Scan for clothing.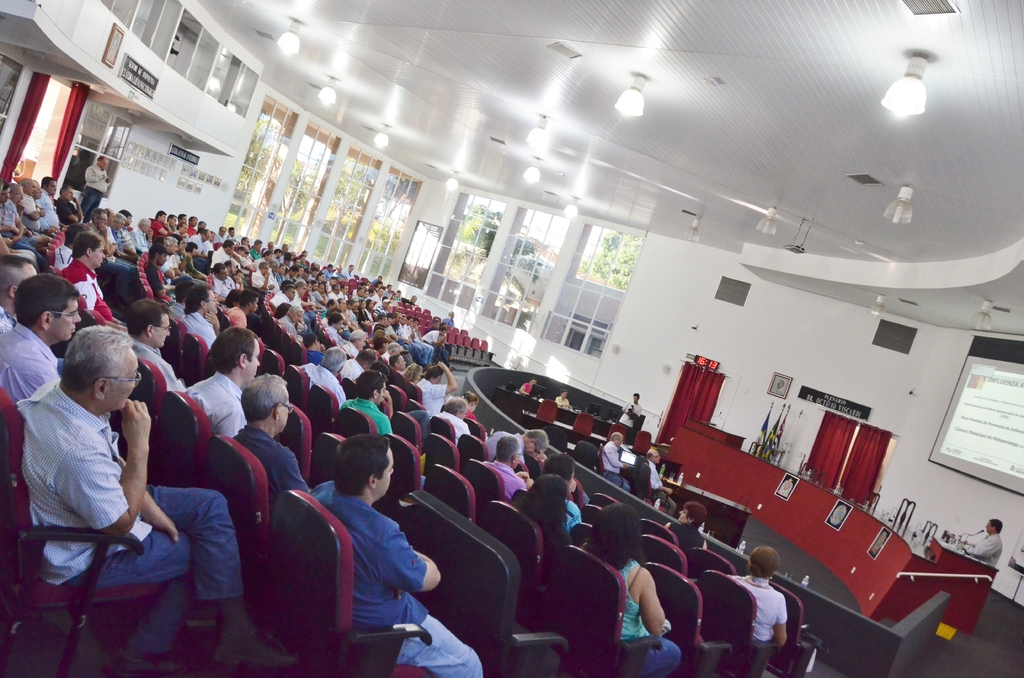
Scan result: {"x1": 965, "y1": 533, "x2": 1005, "y2": 568}.
